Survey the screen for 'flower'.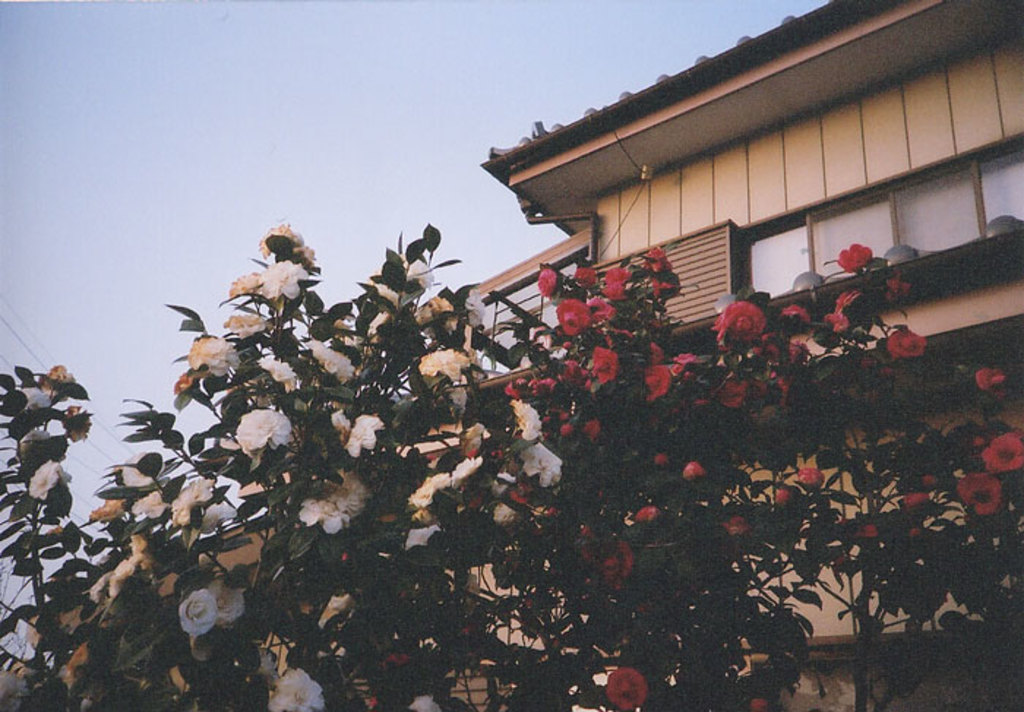
Survey found: x1=680 y1=459 x2=708 y2=481.
